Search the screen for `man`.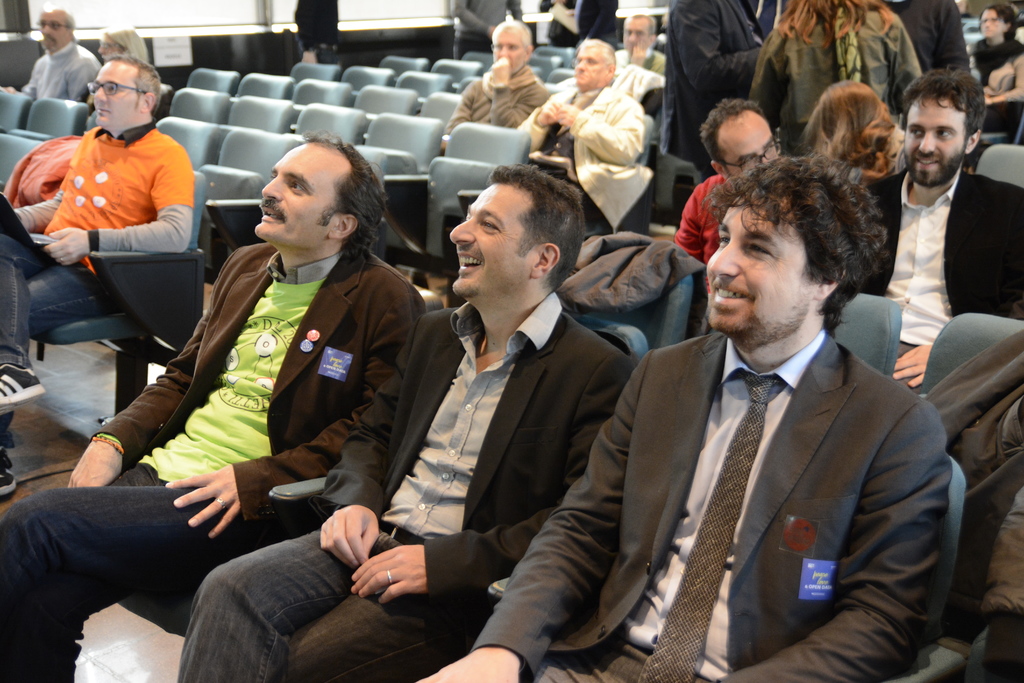
Found at [0,132,428,682].
